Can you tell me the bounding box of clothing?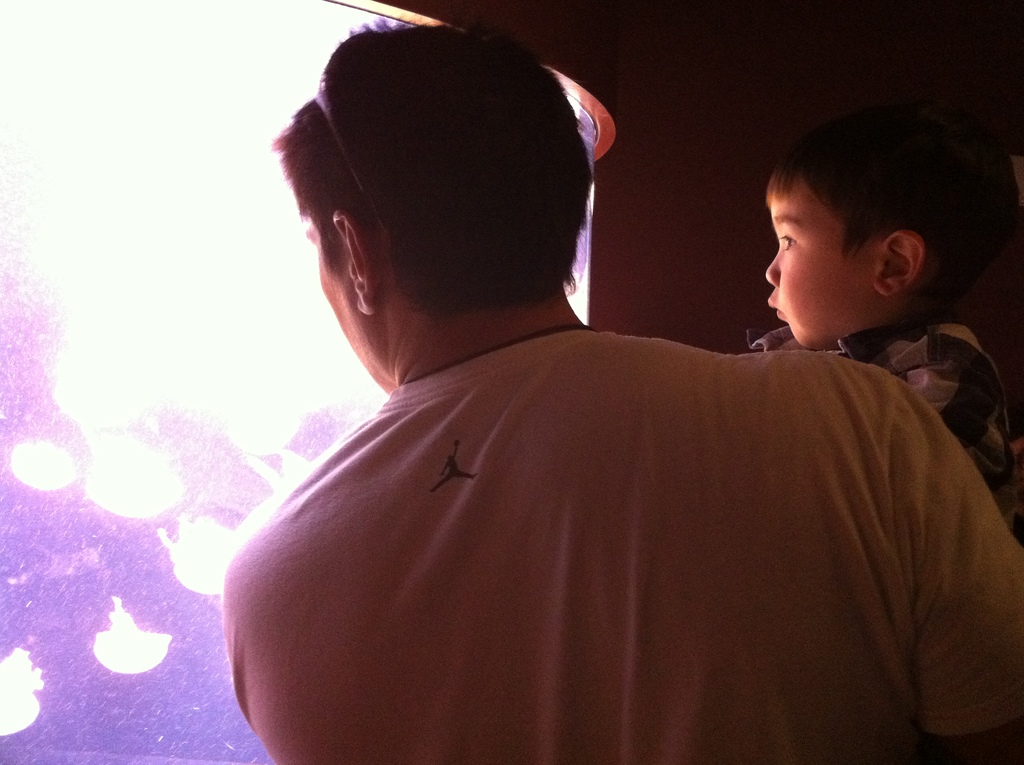
x1=749 y1=304 x2=1020 y2=539.
